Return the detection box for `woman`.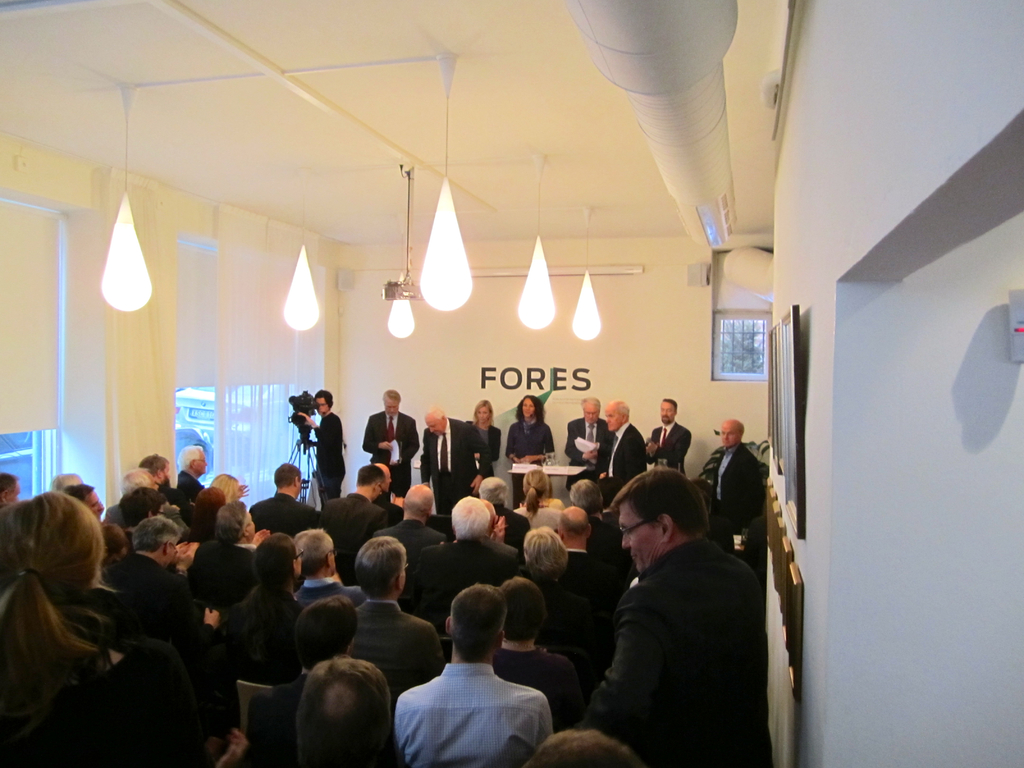
select_region(515, 529, 580, 601).
